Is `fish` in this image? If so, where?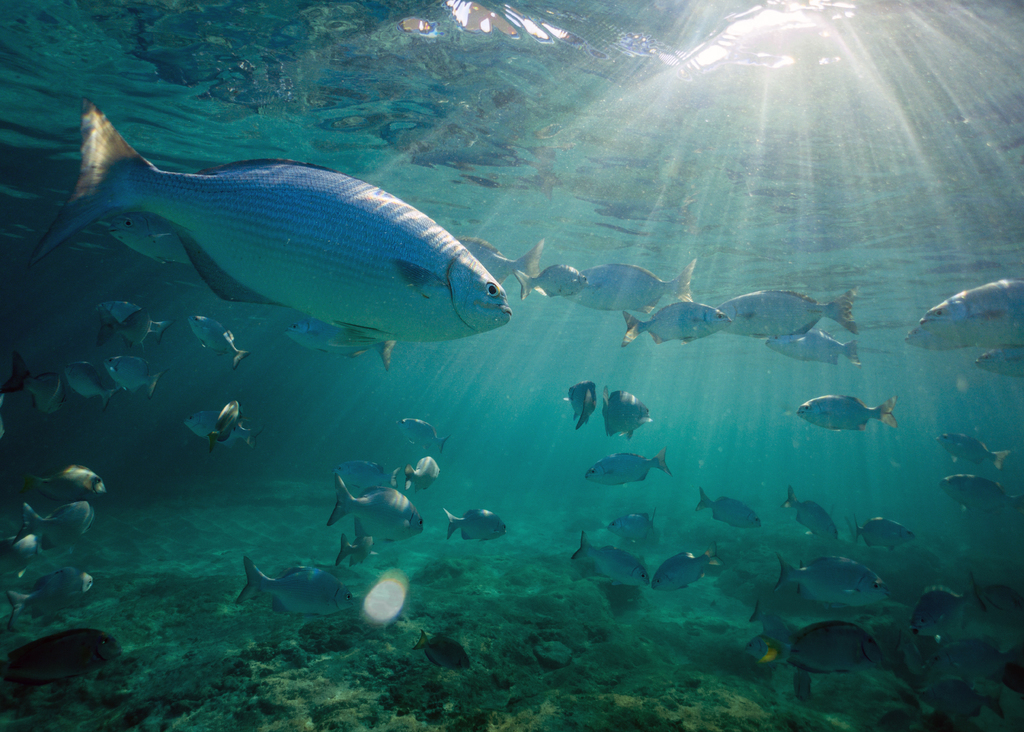
Yes, at 923,680,1011,720.
